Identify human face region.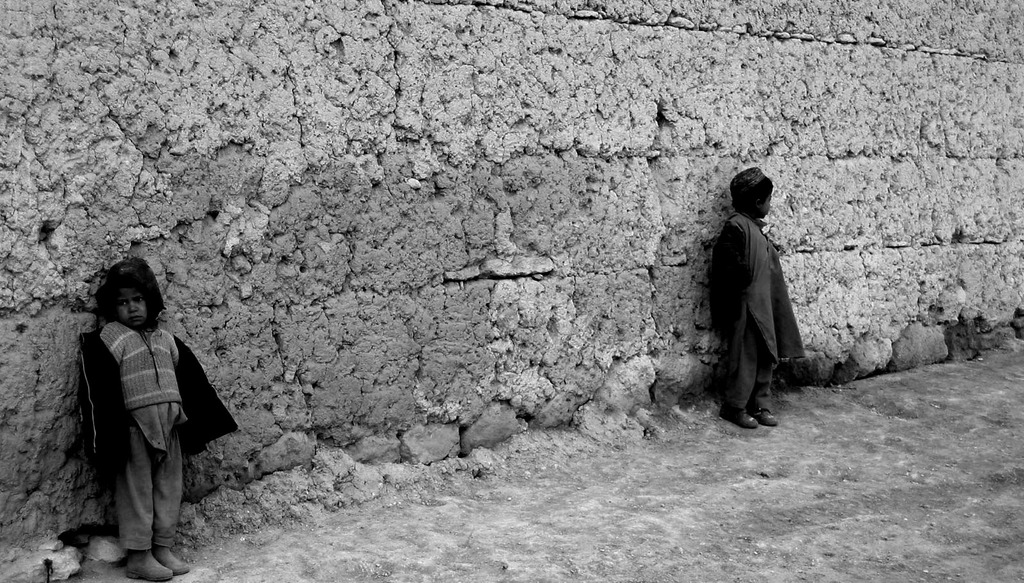
Region: crop(115, 281, 151, 326).
